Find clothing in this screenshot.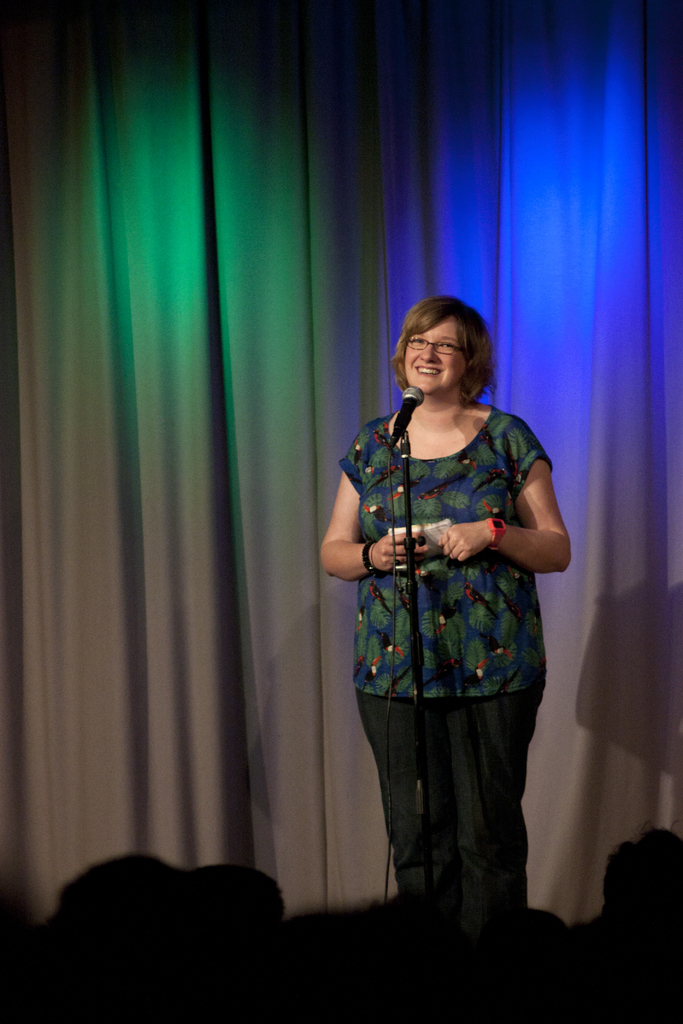
The bounding box for clothing is bbox(340, 368, 554, 831).
